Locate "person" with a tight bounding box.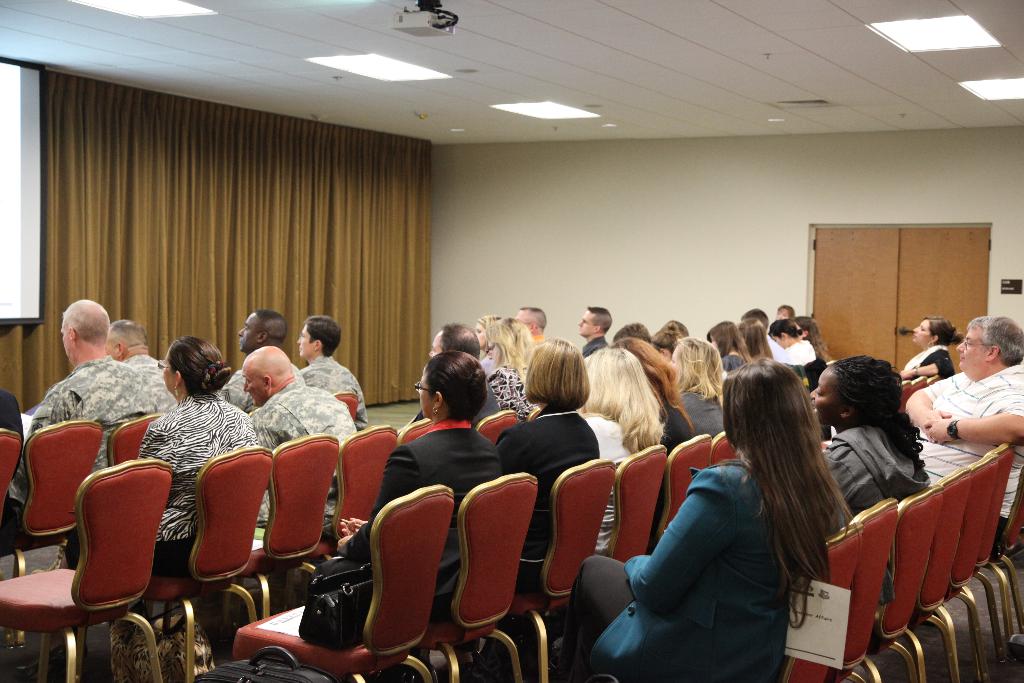
626/337/851/669.
